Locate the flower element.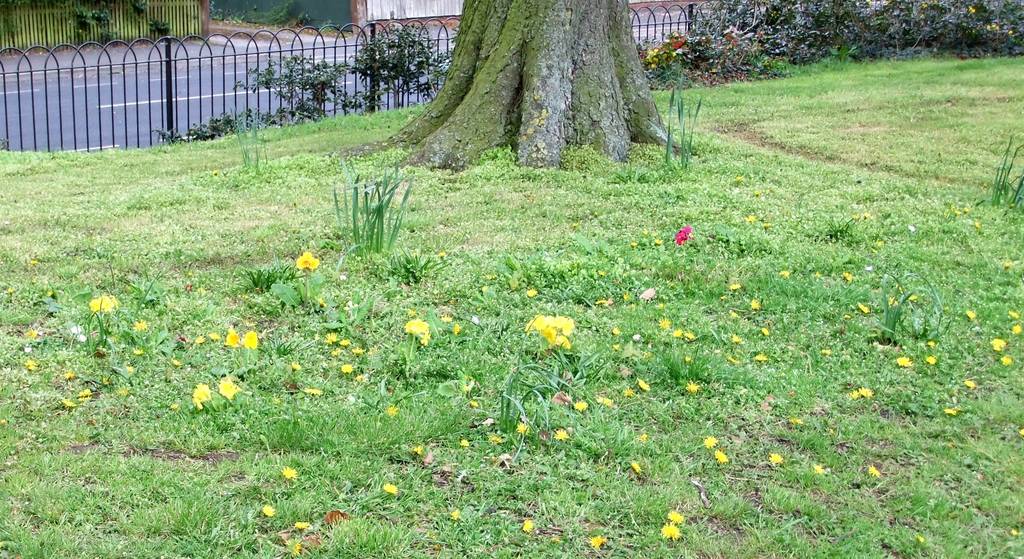
Element bbox: region(863, 467, 879, 479).
